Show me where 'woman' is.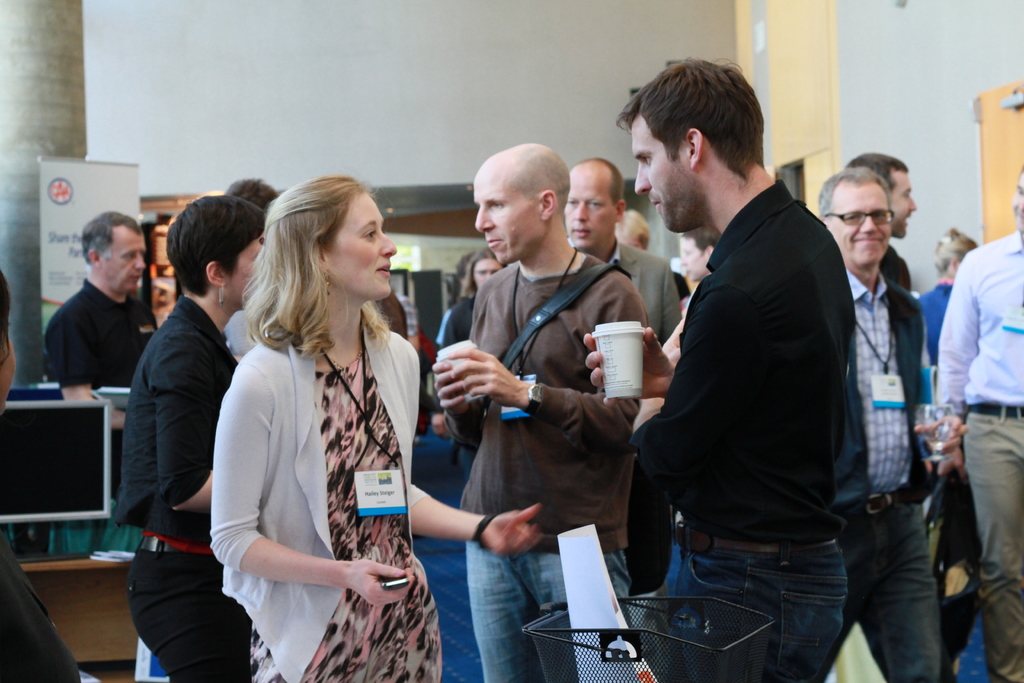
'woman' is at crop(429, 239, 477, 339).
